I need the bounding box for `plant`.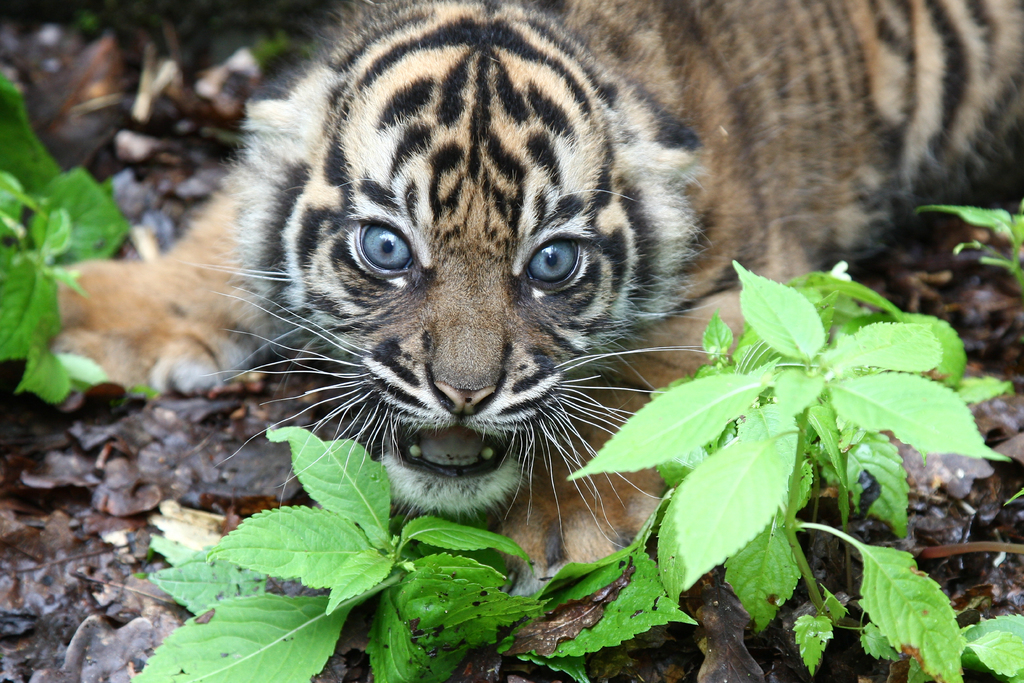
Here it is: (127, 260, 1022, 682).
